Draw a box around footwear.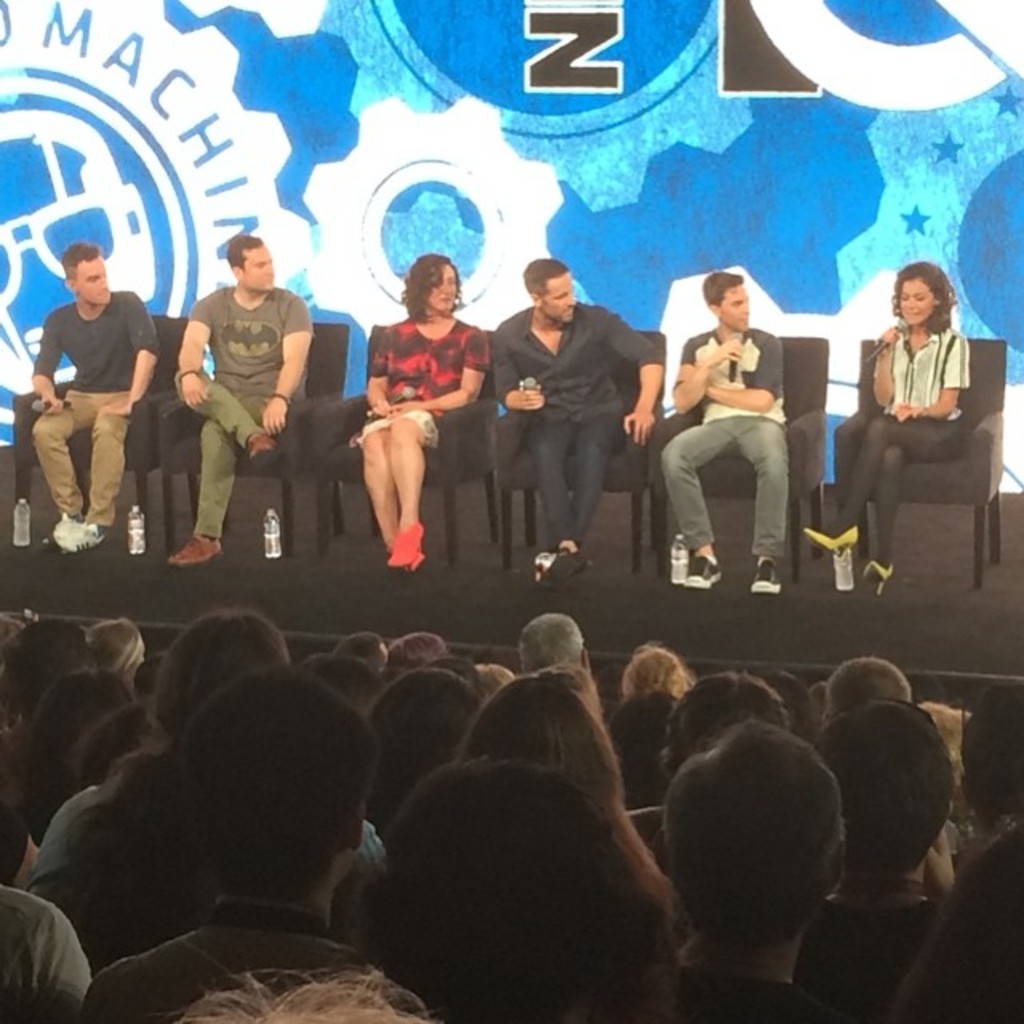
861:566:898:597.
